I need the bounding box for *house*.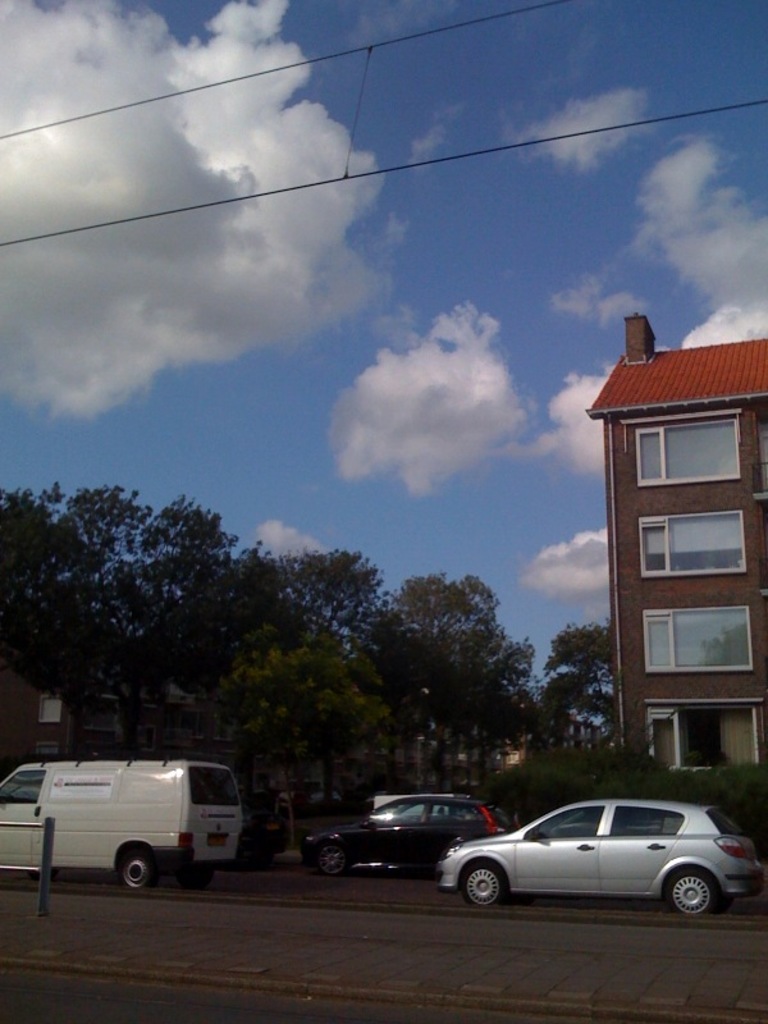
Here it is: 557:307:767:773.
